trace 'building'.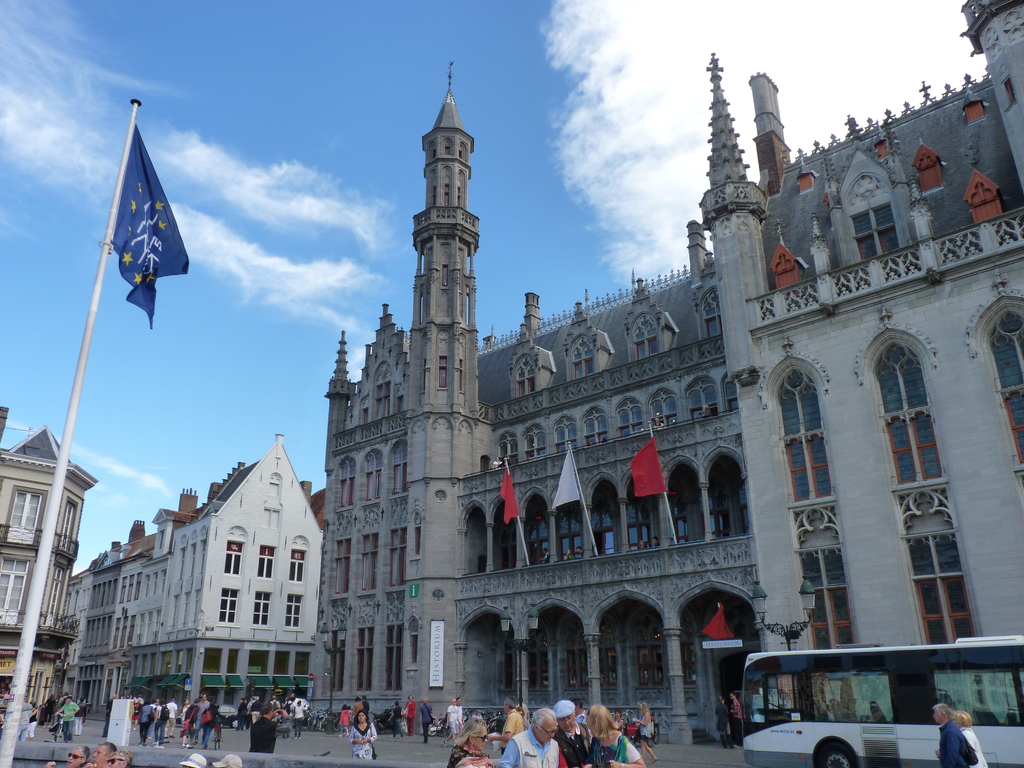
Traced to bbox(331, 0, 1023, 745).
